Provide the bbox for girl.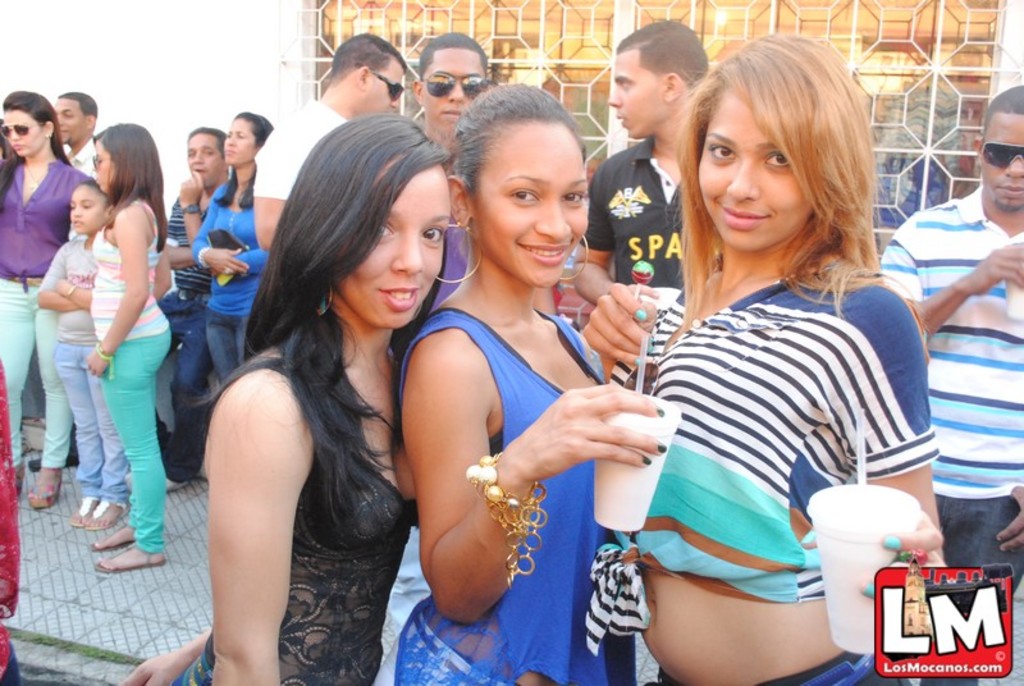
36, 180, 114, 518.
